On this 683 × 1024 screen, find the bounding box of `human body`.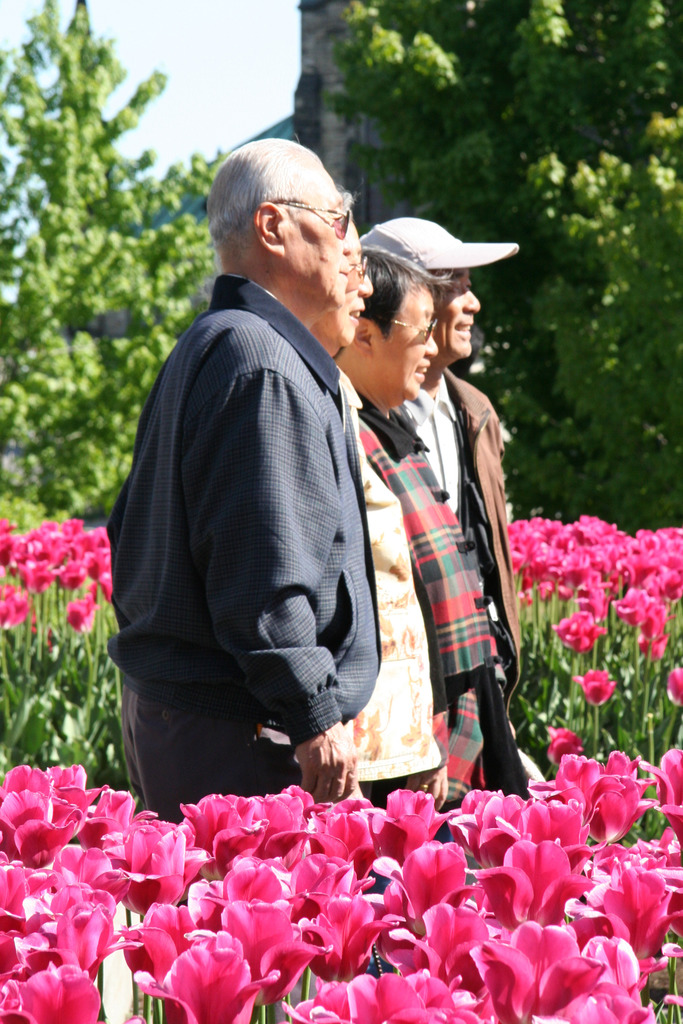
Bounding box: select_region(341, 355, 504, 808).
